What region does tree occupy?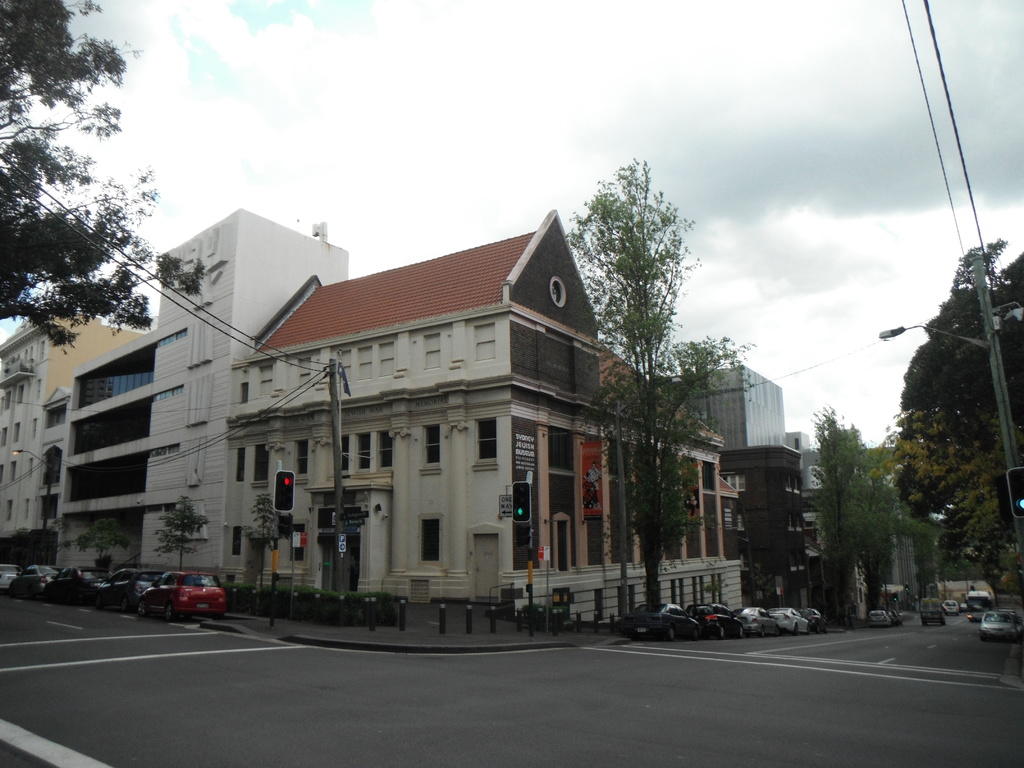
Rect(154, 495, 211, 574).
